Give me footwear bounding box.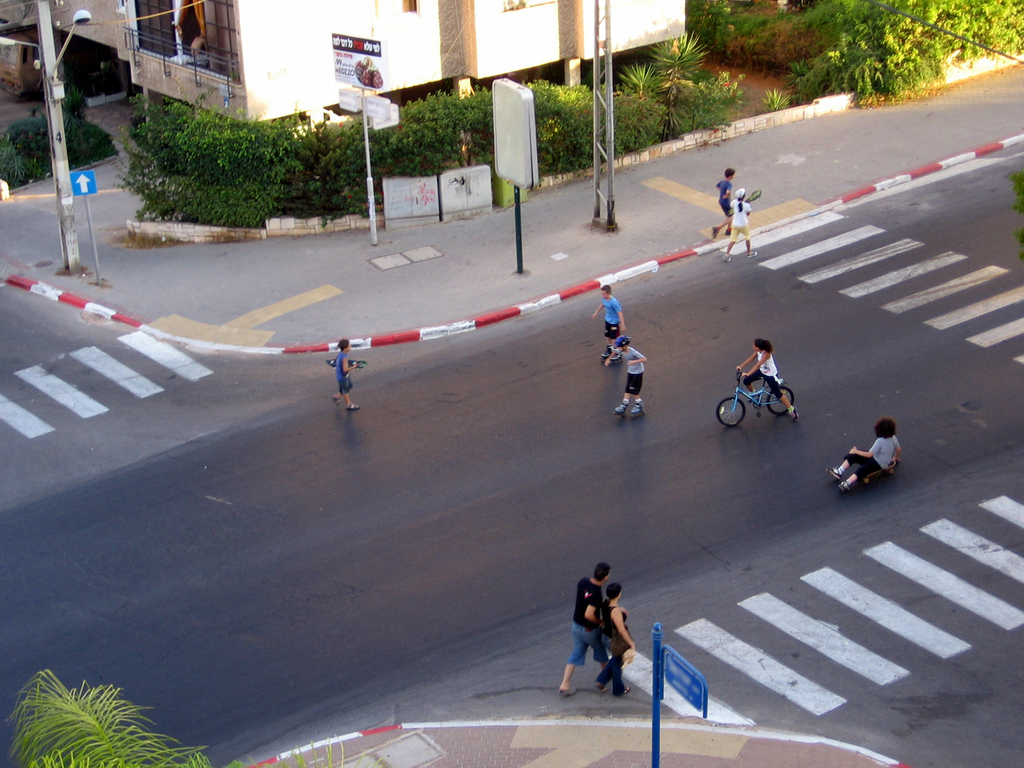
locate(347, 401, 357, 410).
